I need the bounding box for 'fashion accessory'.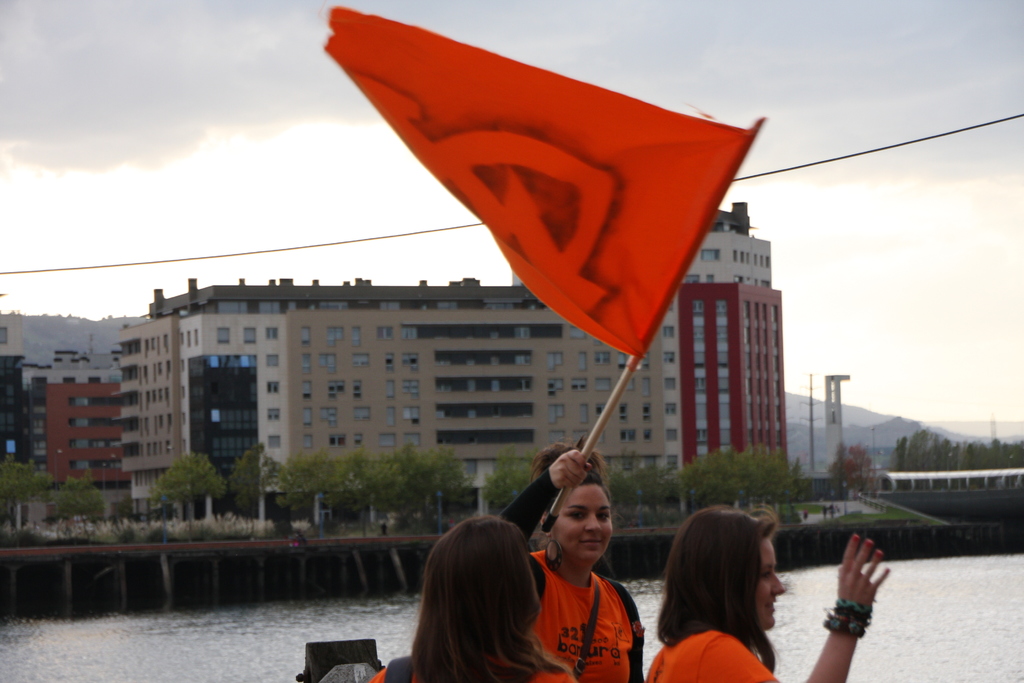
Here it is: (x1=876, y1=550, x2=884, y2=555).
